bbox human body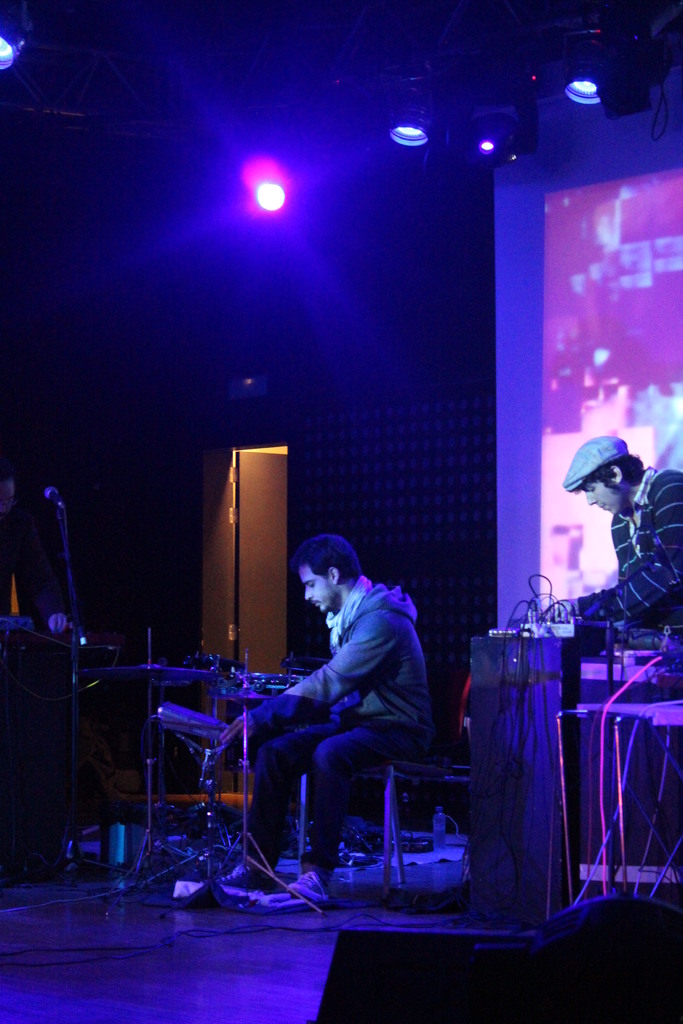
<region>281, 520, 459, 920</region>
